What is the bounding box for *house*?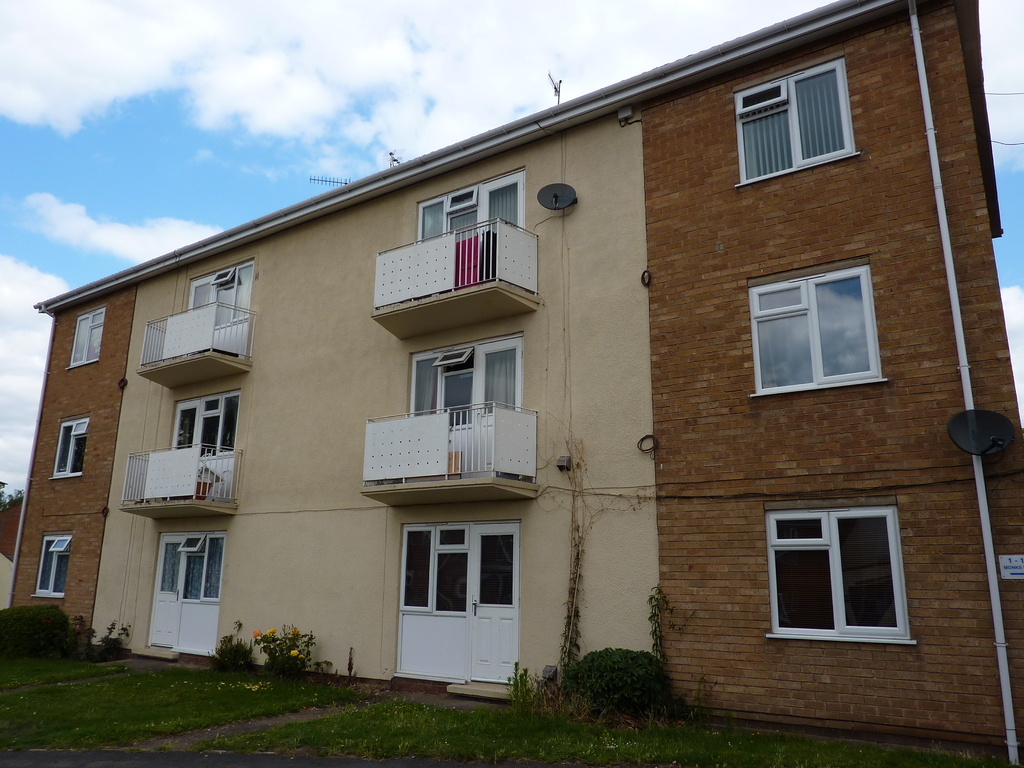
crop(43, 29, 939, 740).
